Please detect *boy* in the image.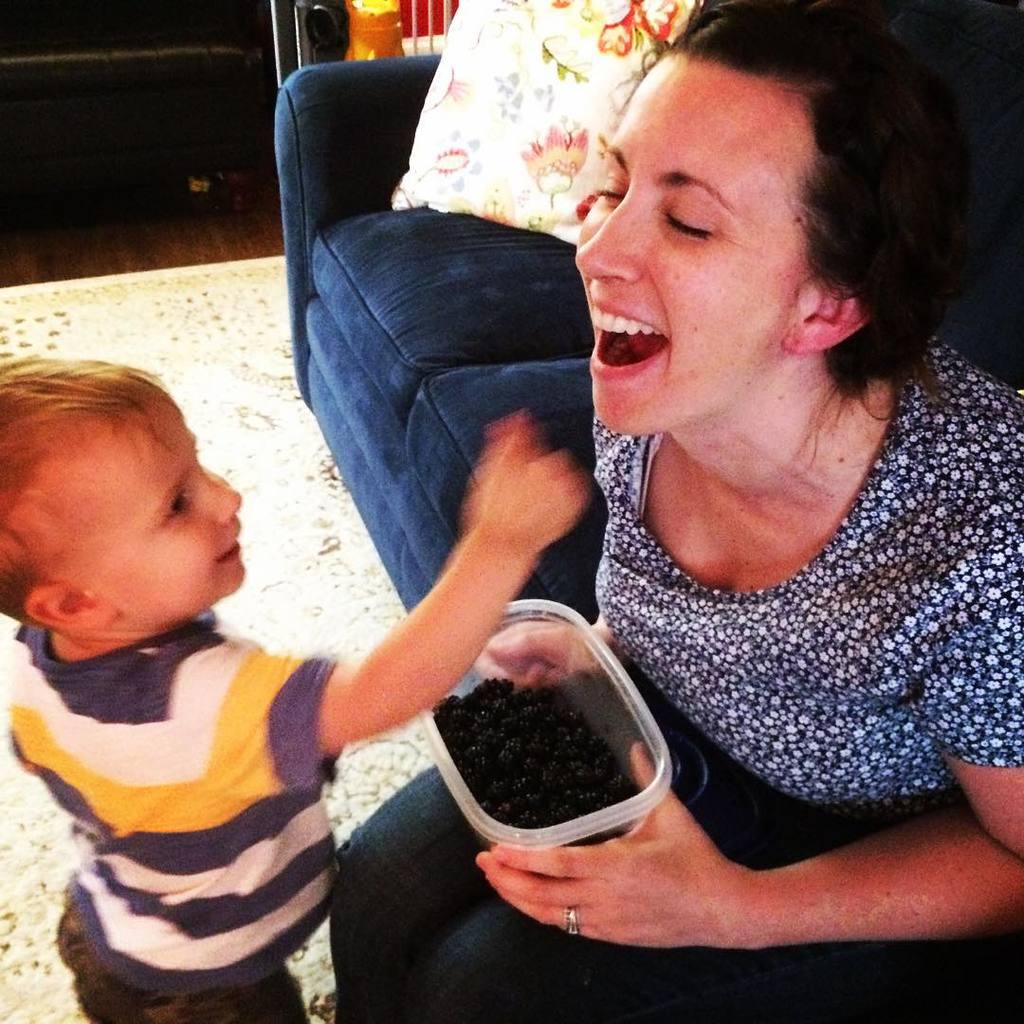
(0,344,485,1009).
